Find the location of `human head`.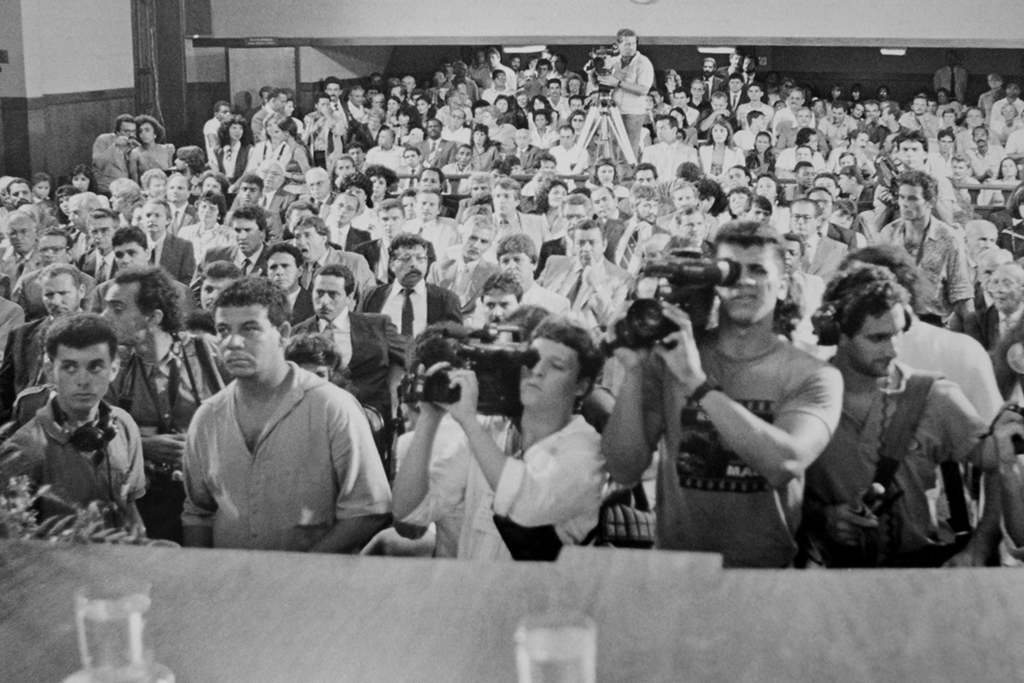
Location: bbox(416, 166, 443, 198).
